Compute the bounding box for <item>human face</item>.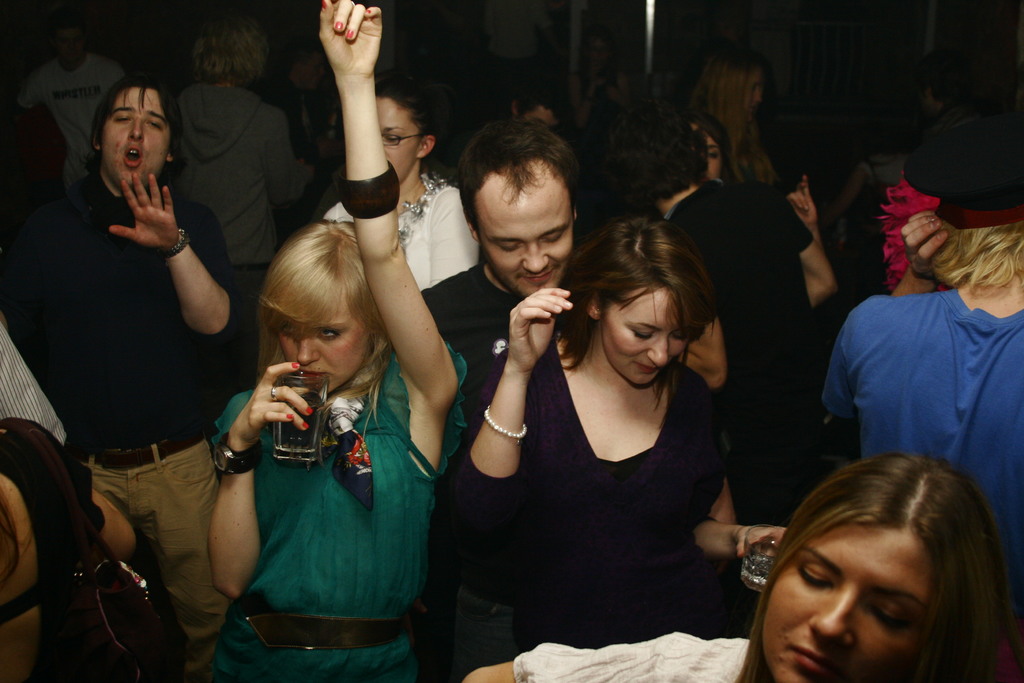
<box>765,520,932,682</box>.
